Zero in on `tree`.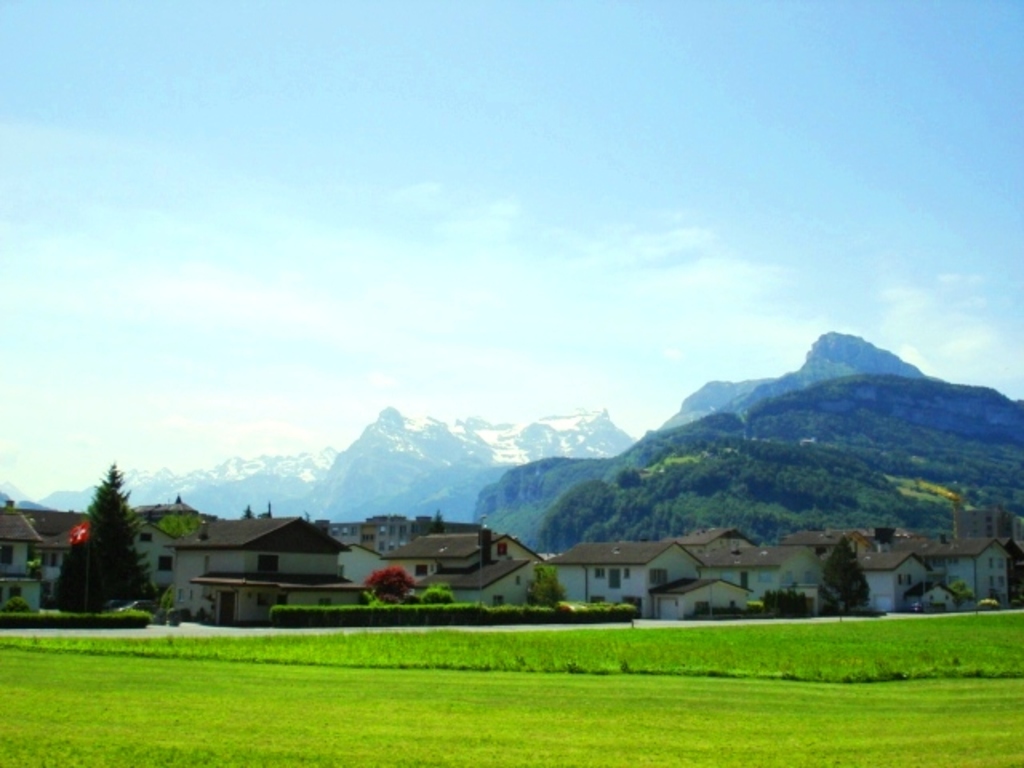
Zeroed in: (61, 459, 147, 608).
